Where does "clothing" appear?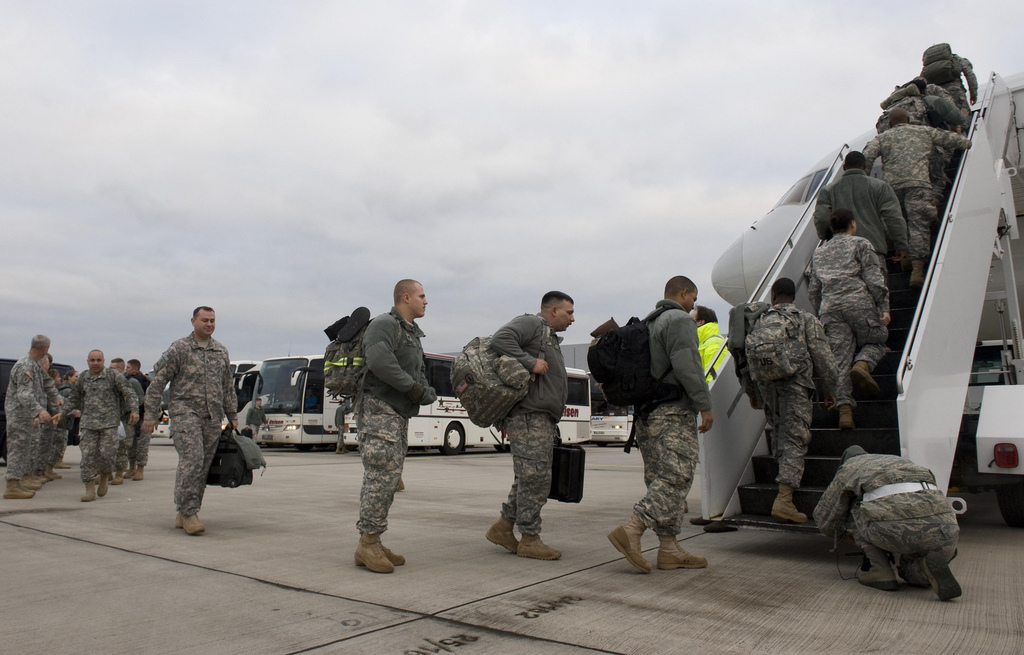
Appears at [left=100, top=372, right=131, bottom=484].
